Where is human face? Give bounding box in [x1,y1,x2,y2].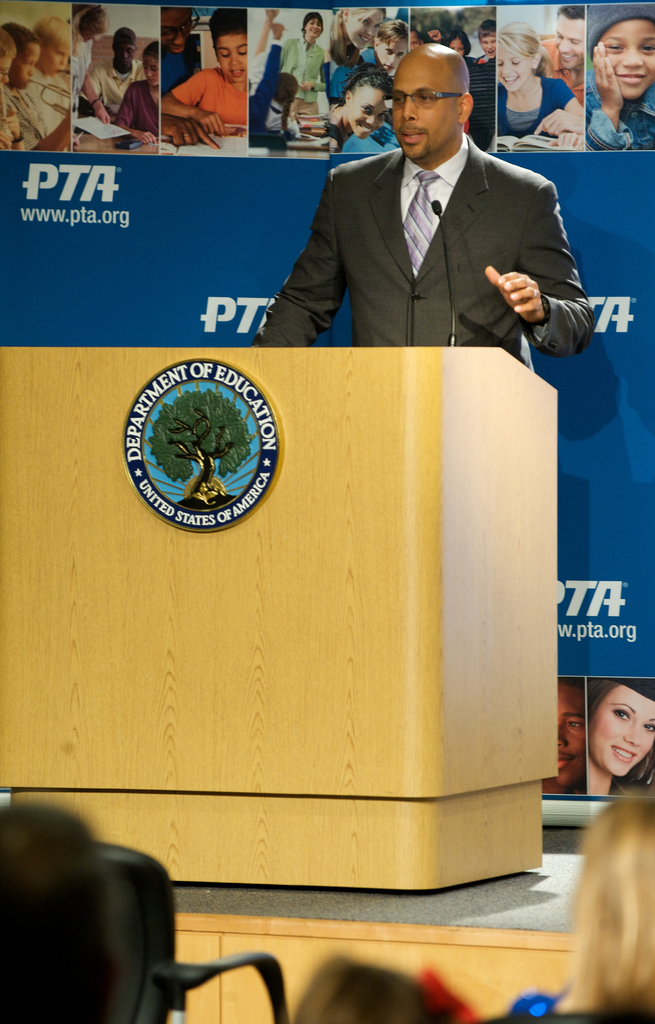
[344,79,388,137].
